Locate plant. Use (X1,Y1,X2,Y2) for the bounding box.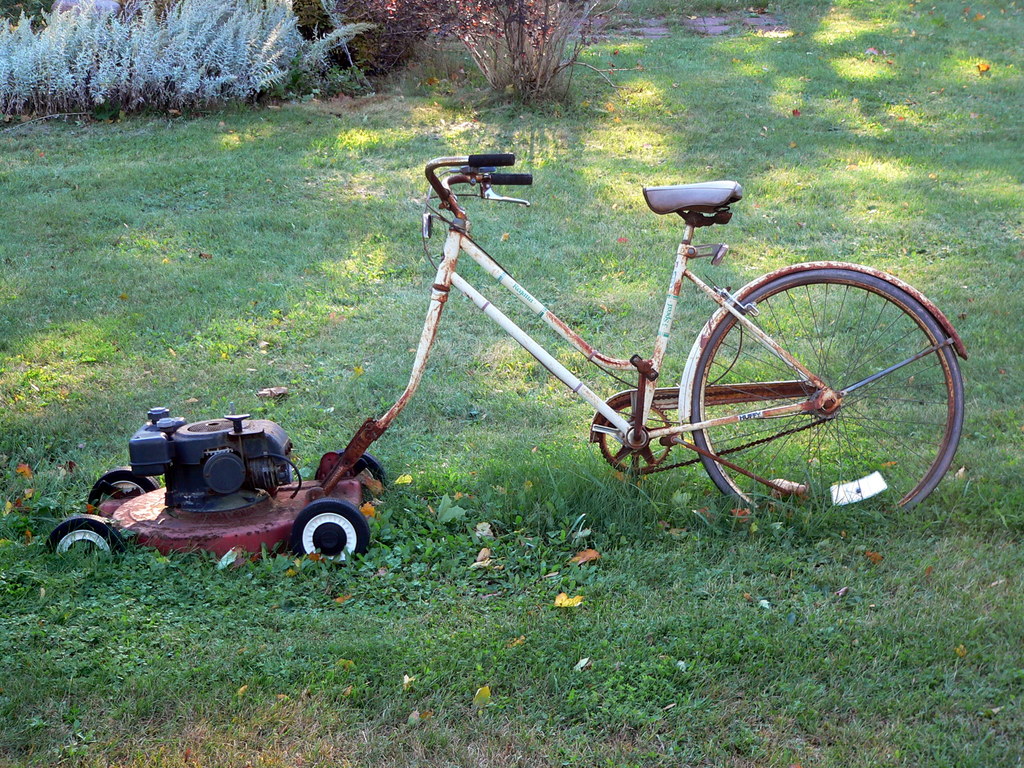
(451,0,627,106).
